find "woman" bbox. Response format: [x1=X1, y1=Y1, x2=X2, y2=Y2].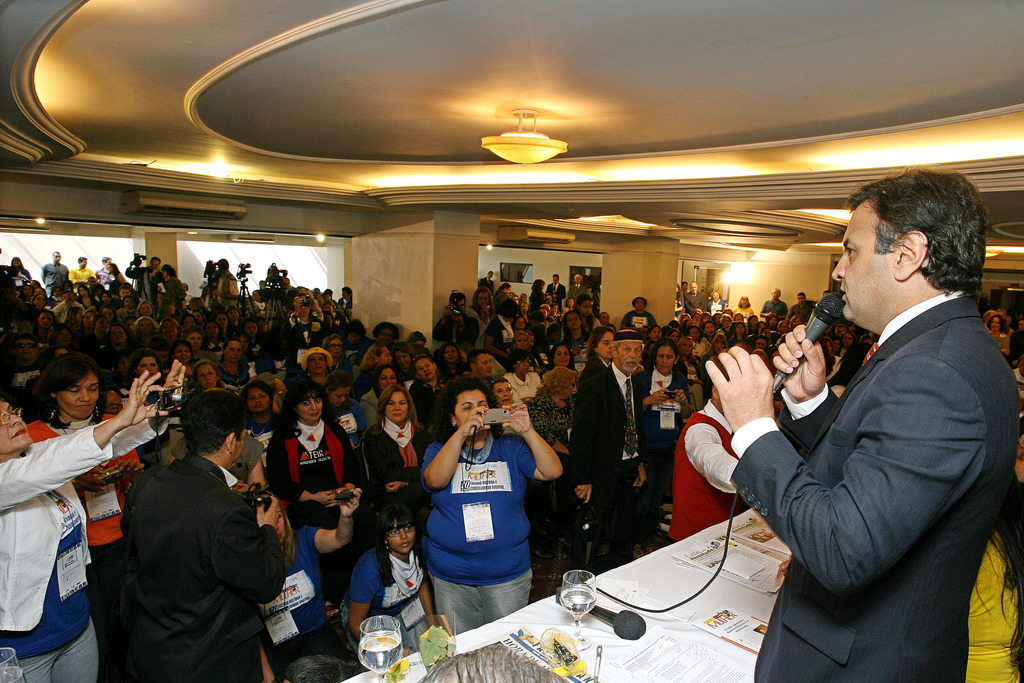
[x1=472, y1=348, x2=500, y2=386].
